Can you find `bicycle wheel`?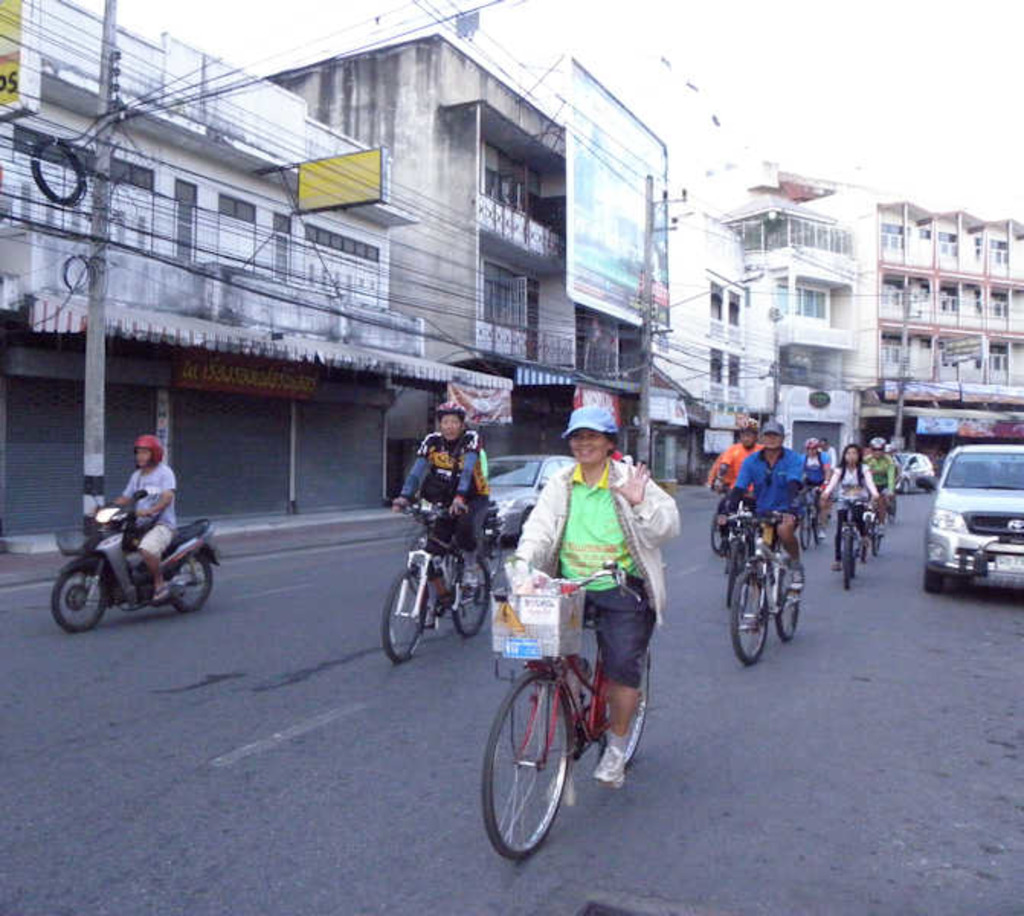
Yes, bounding box: <bbox>778, 557, 816, 667</bbox>.
